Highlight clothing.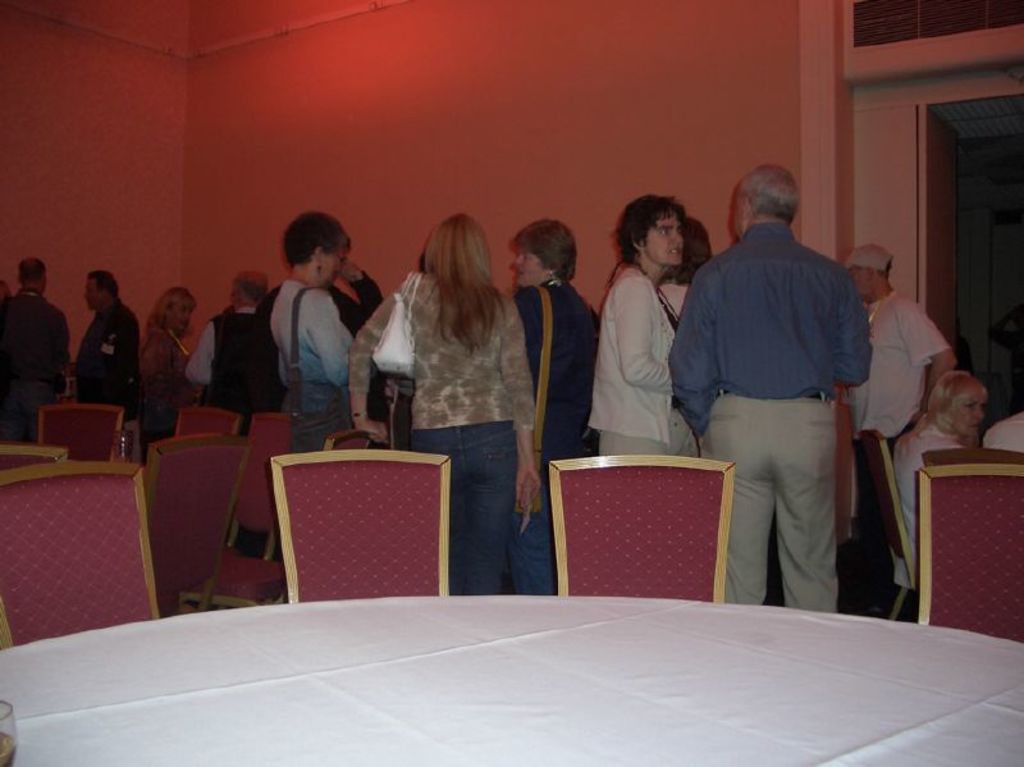
Highlighted region: [658, 278, 694, 460].
